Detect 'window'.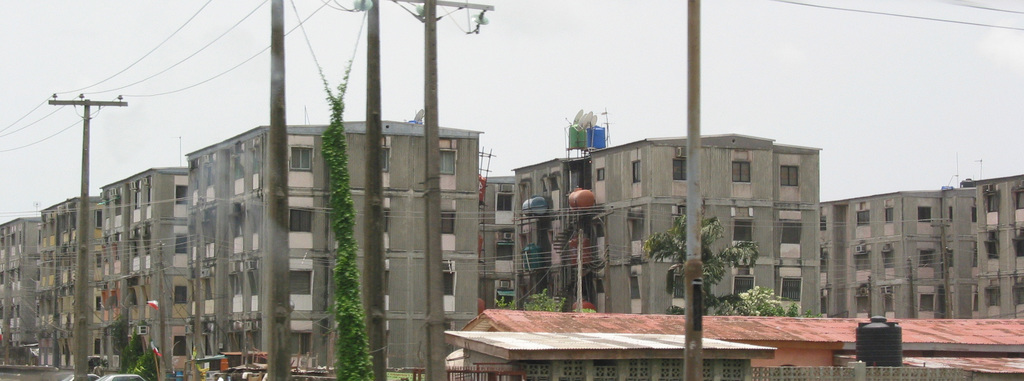
Detected at 231, 333, 239, 354.
